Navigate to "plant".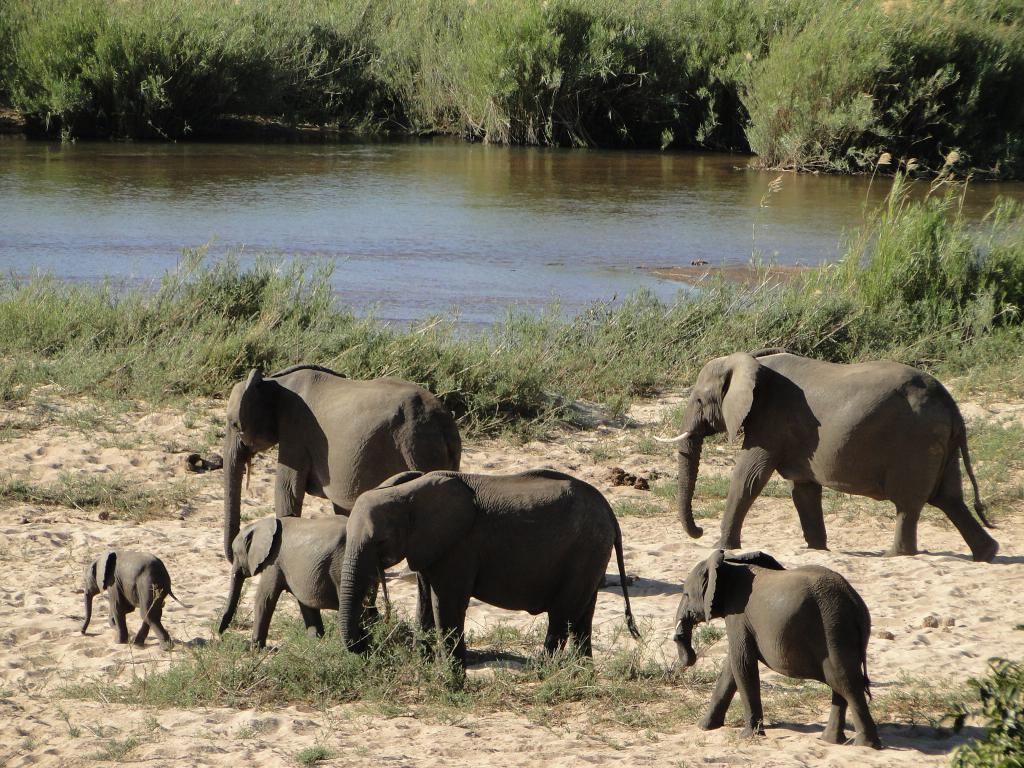
Navigation target: 695,463,726,499.
